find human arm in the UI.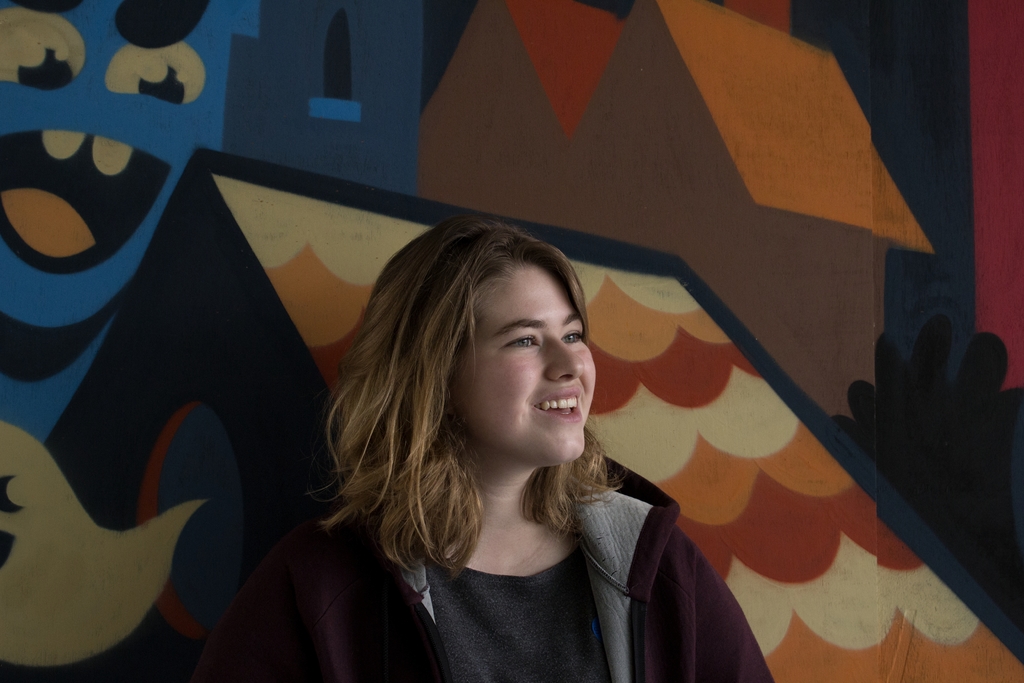
UI element at <box>190,537,354,679</box>.
